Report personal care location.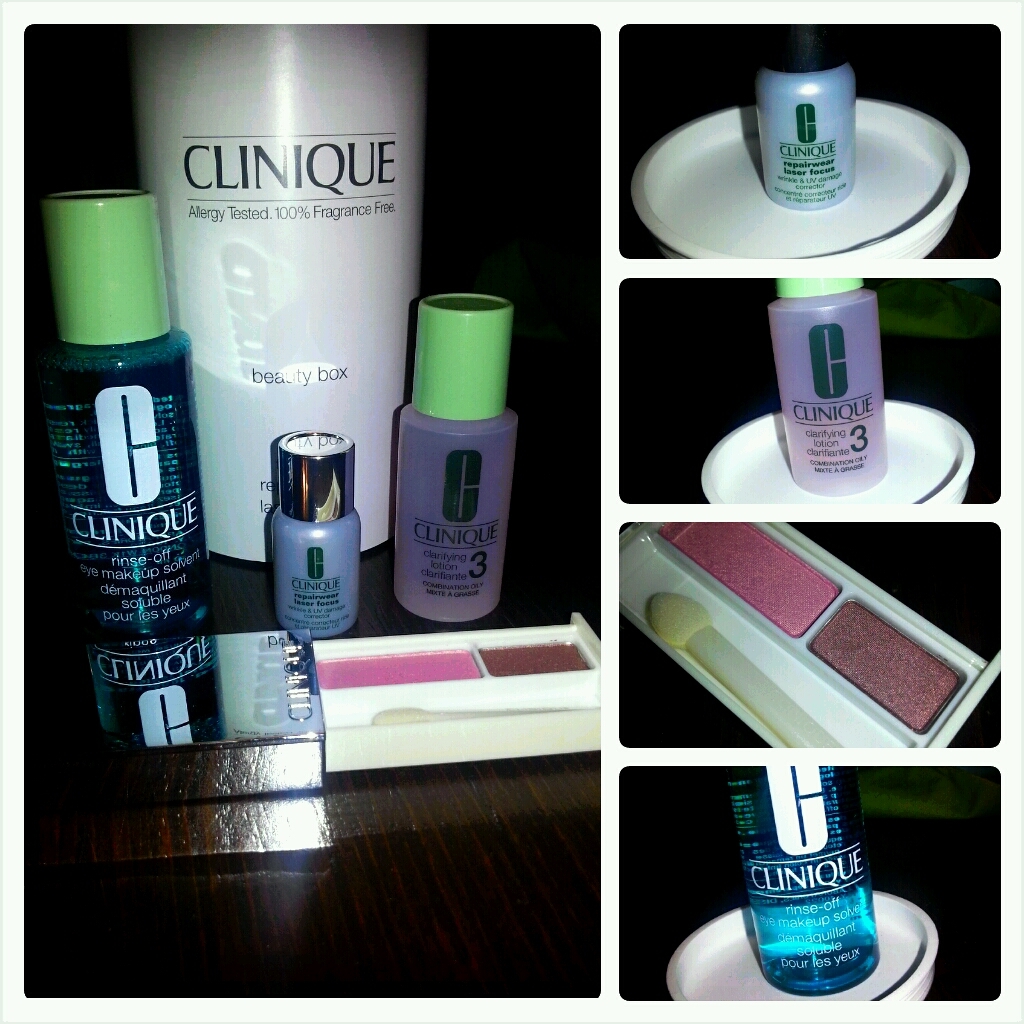
Report: 726 754 885 987.
